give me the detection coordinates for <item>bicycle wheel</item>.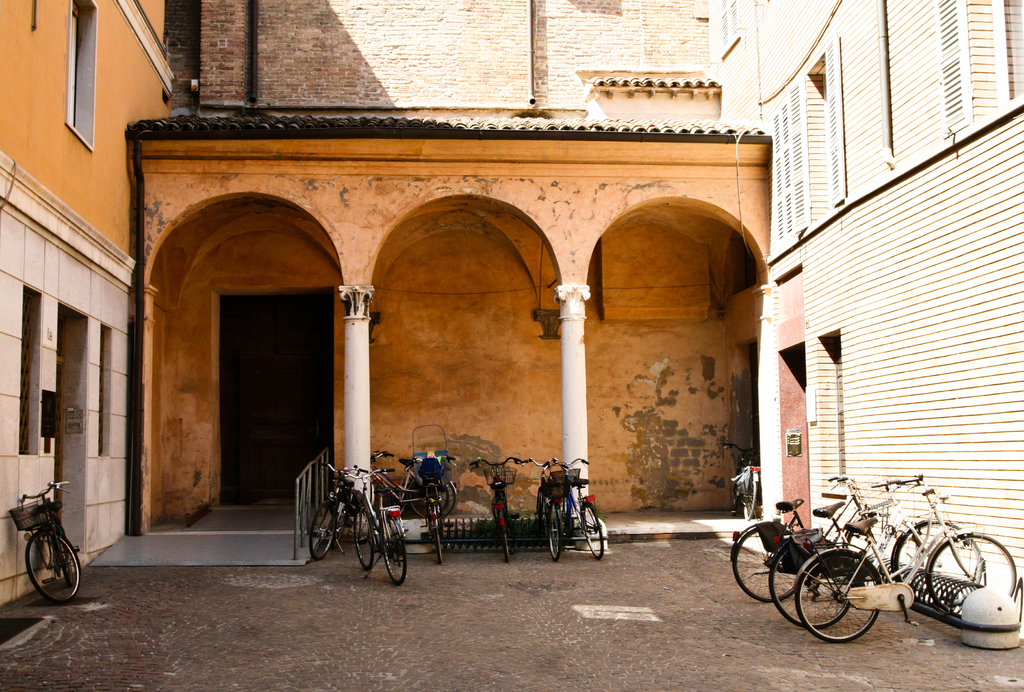
(765,534,851,628).
